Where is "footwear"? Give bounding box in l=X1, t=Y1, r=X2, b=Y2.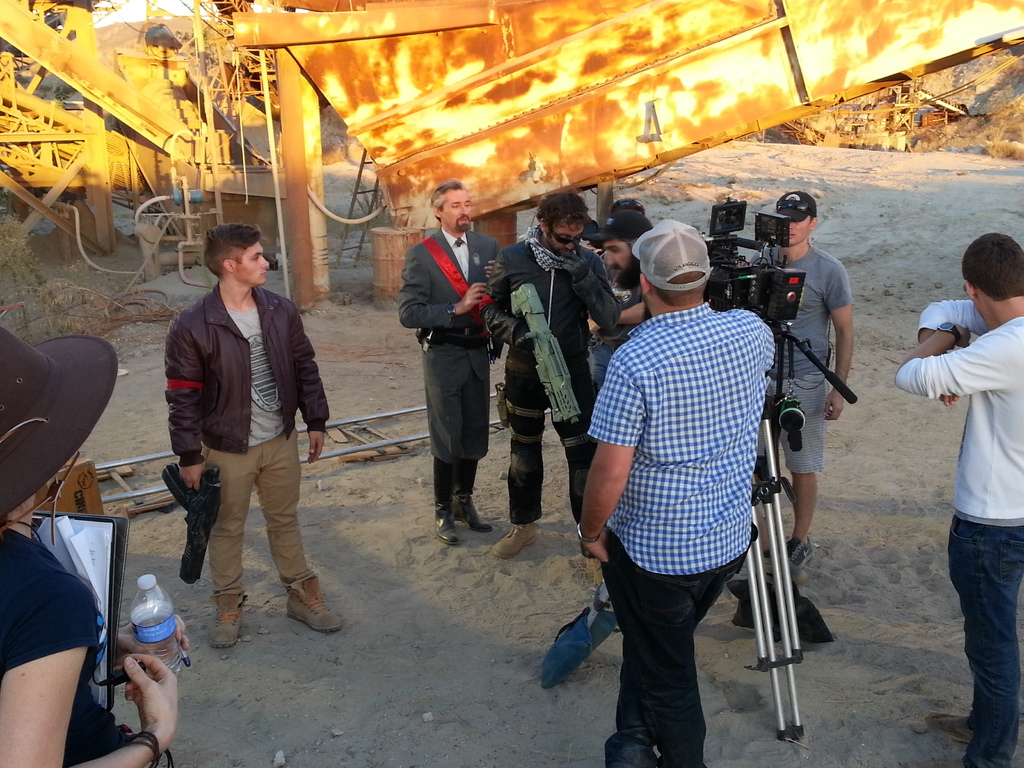
l=285, t=577, r=351, b=632.
